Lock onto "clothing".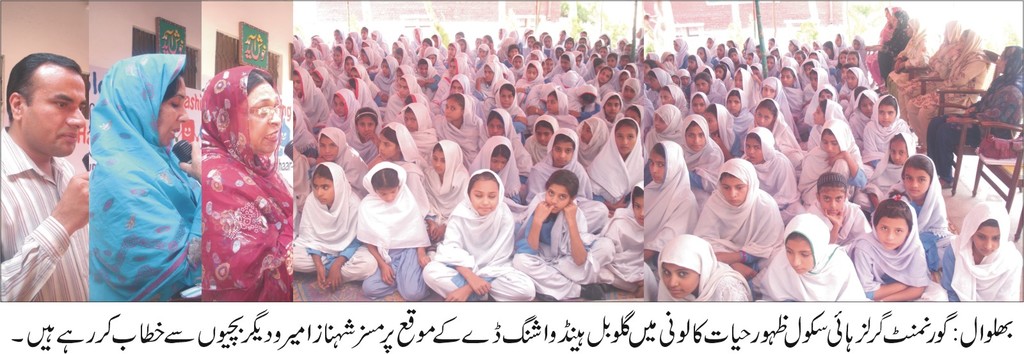
Locked: 786/35/801/53.
